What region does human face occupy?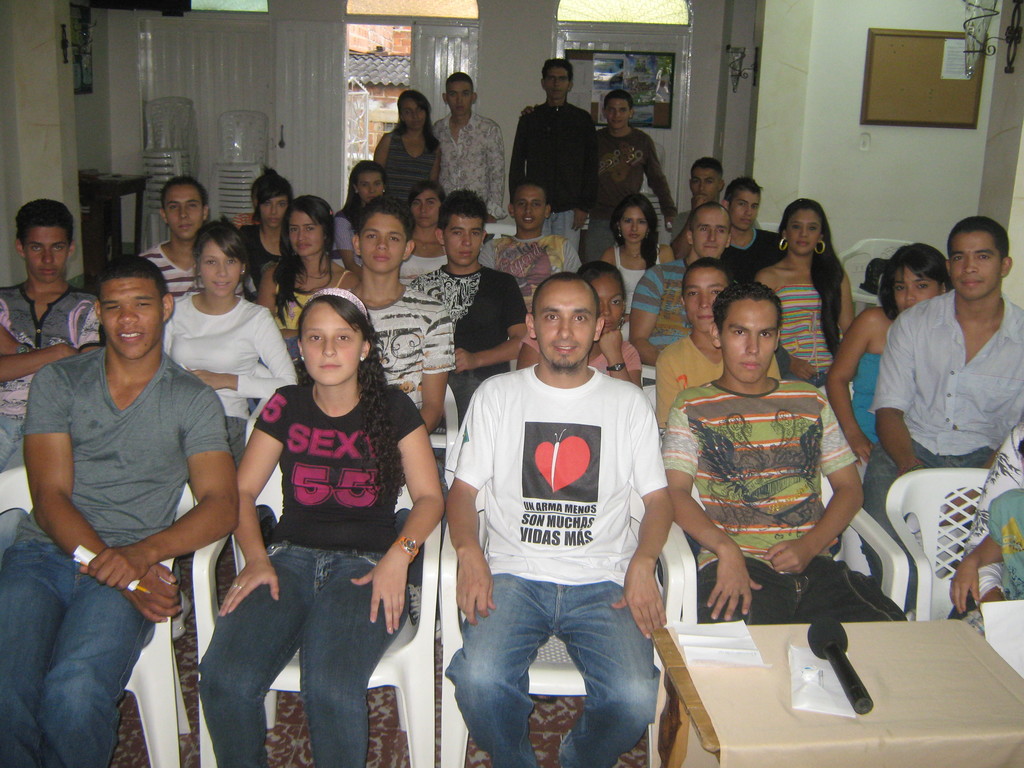
<region>615, 202, 646, 241</region>.
